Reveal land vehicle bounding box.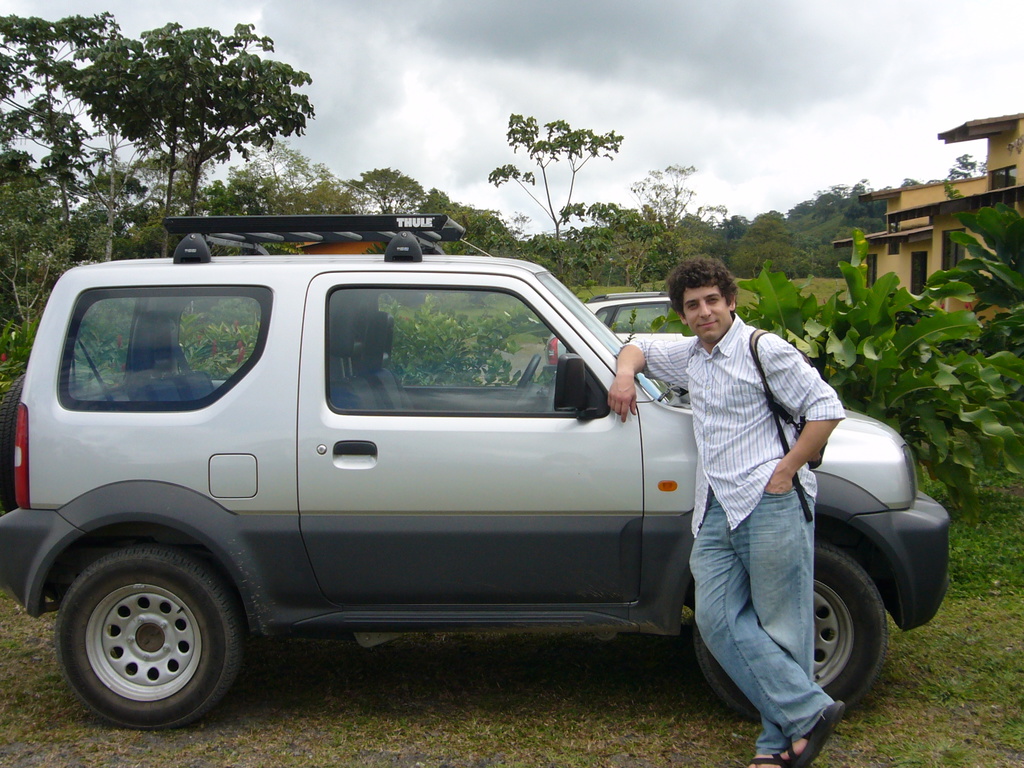
Revealed: BBox(23, 175, 840, 707).
